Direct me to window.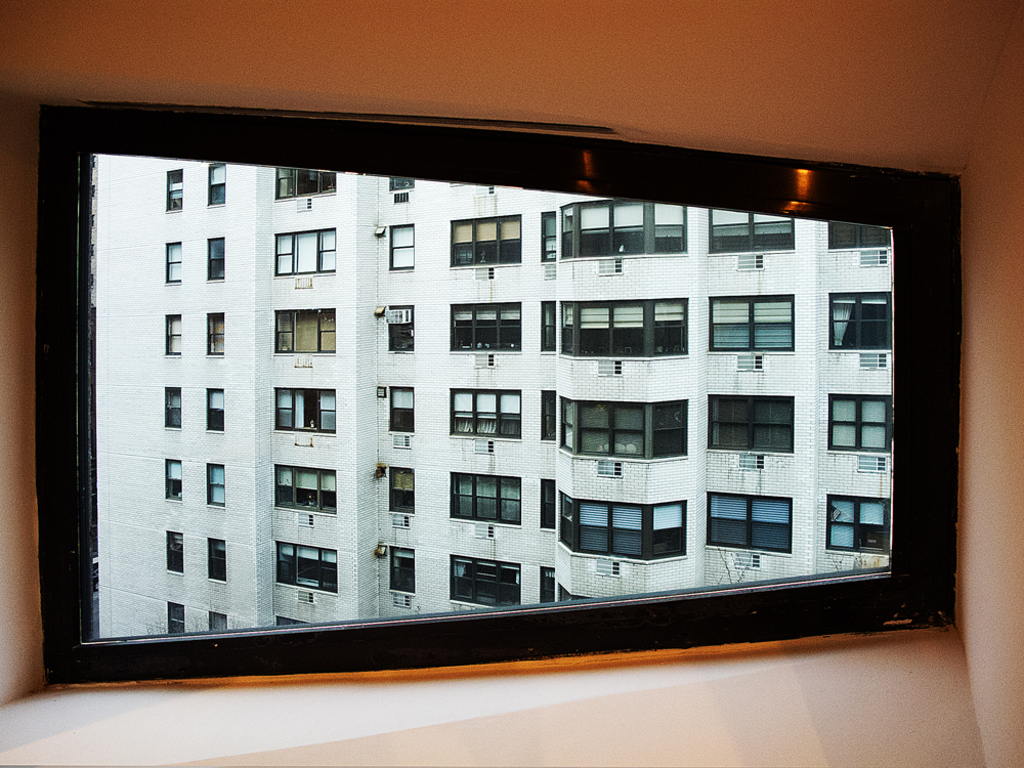
Direction: 388,383,412,435.
